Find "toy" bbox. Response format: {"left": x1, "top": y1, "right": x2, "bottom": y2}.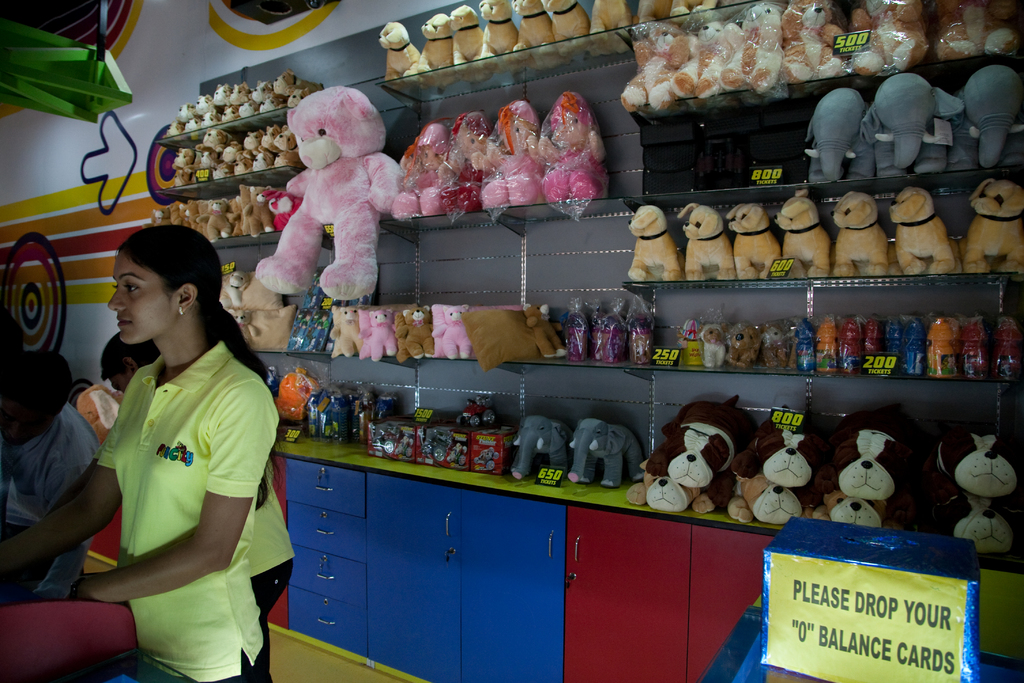
{"left": 666, "top": 0, "right": 717, "bottom": 27}.
